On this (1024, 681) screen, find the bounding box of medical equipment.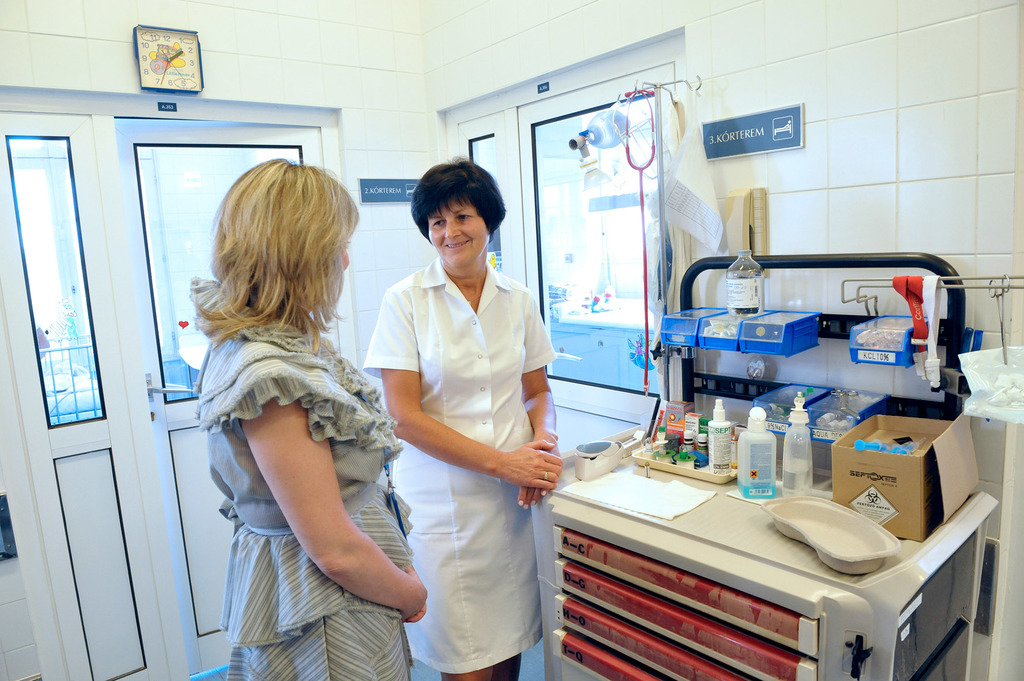
Bounding box: bbox=(758, 493, 904, 577).
